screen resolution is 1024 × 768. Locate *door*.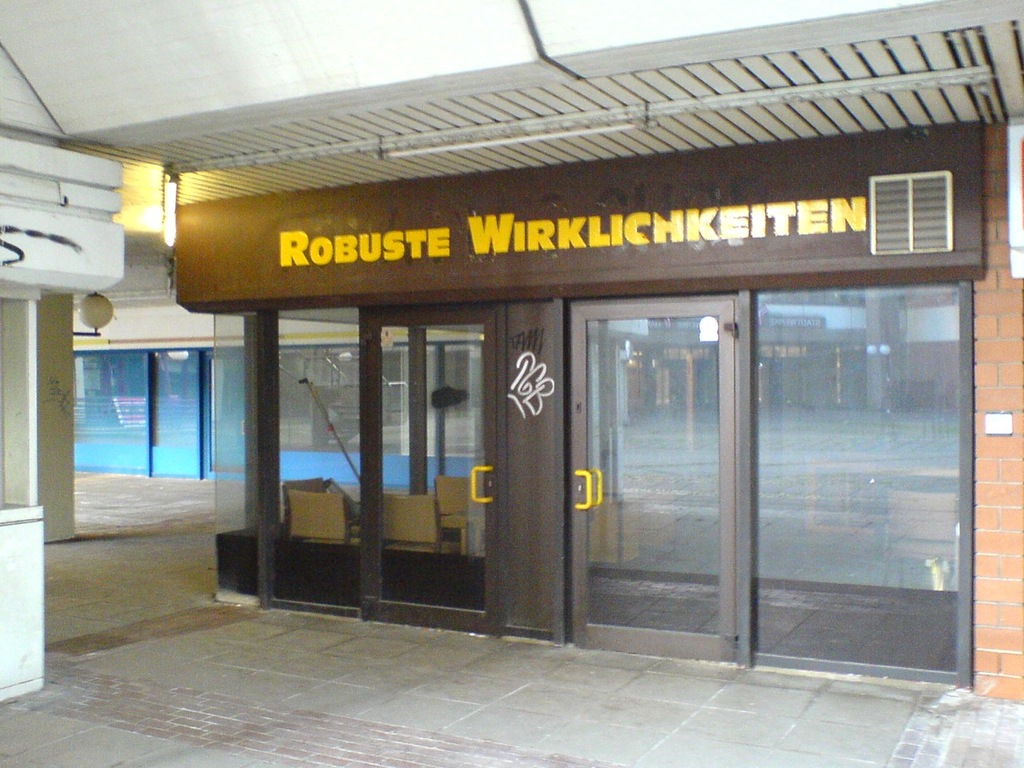
(x1=718, y1=216, x2=981, y2=683).
